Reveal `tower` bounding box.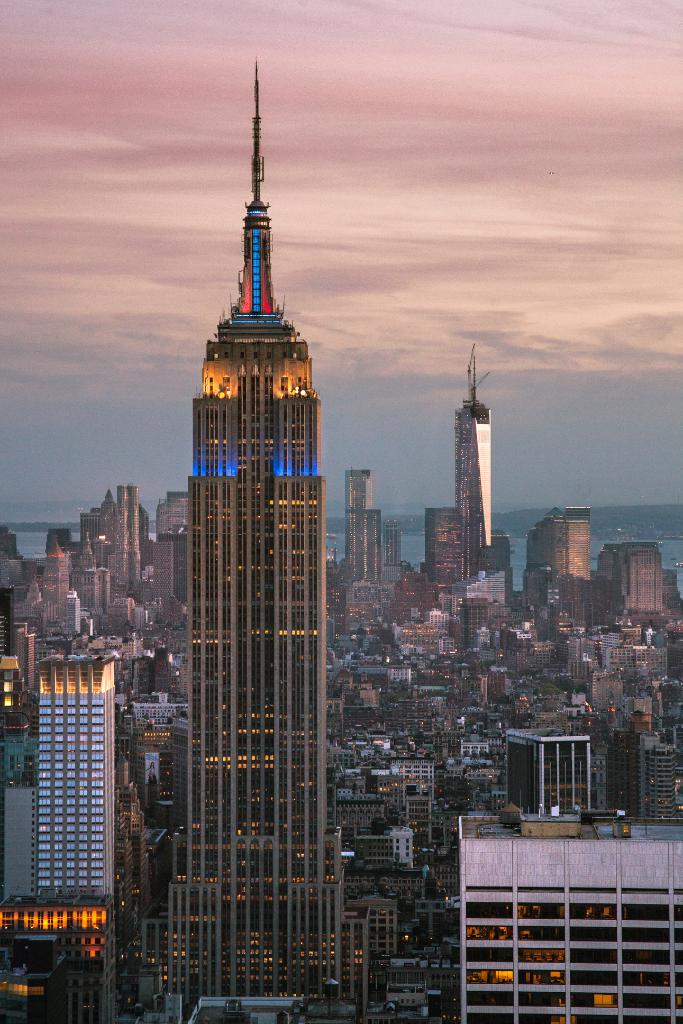
Revealed: box(452, 346, 491, 584).
